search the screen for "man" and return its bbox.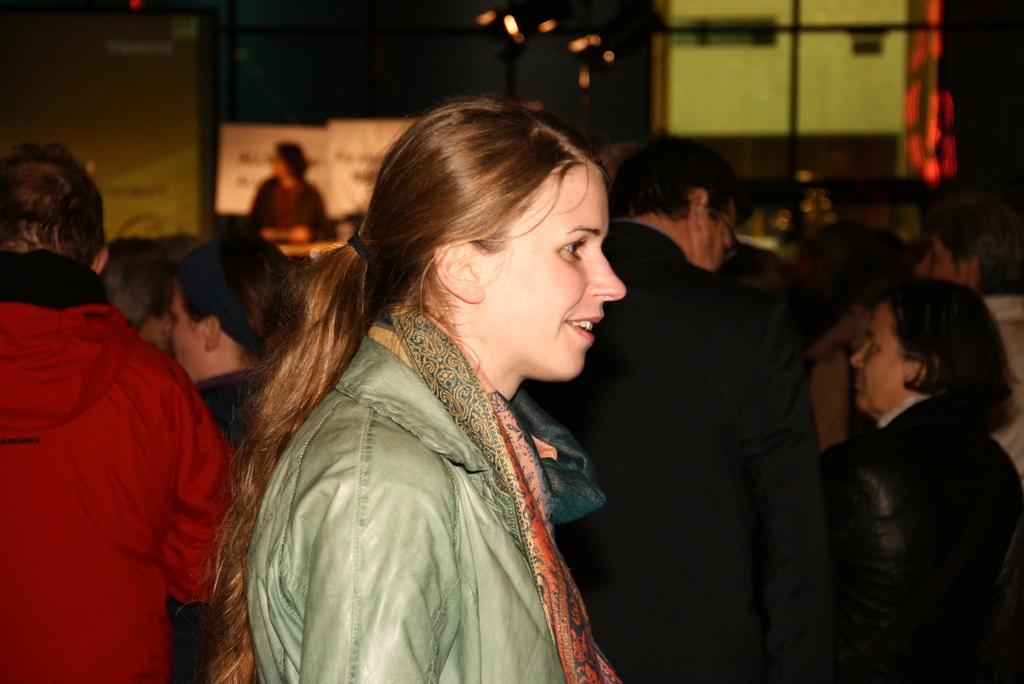
Found: (x1=522, y1=128, x2=822, y2=683).
